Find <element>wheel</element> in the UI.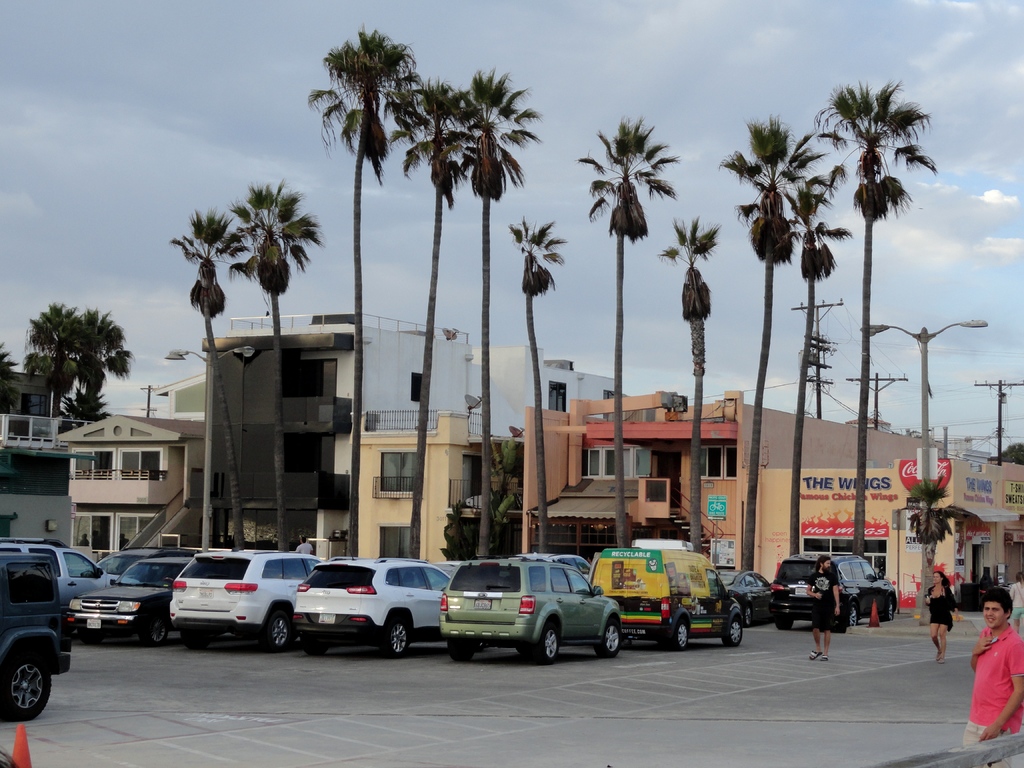
UI element at [left=294, top=629, right=326, bottom=659].
